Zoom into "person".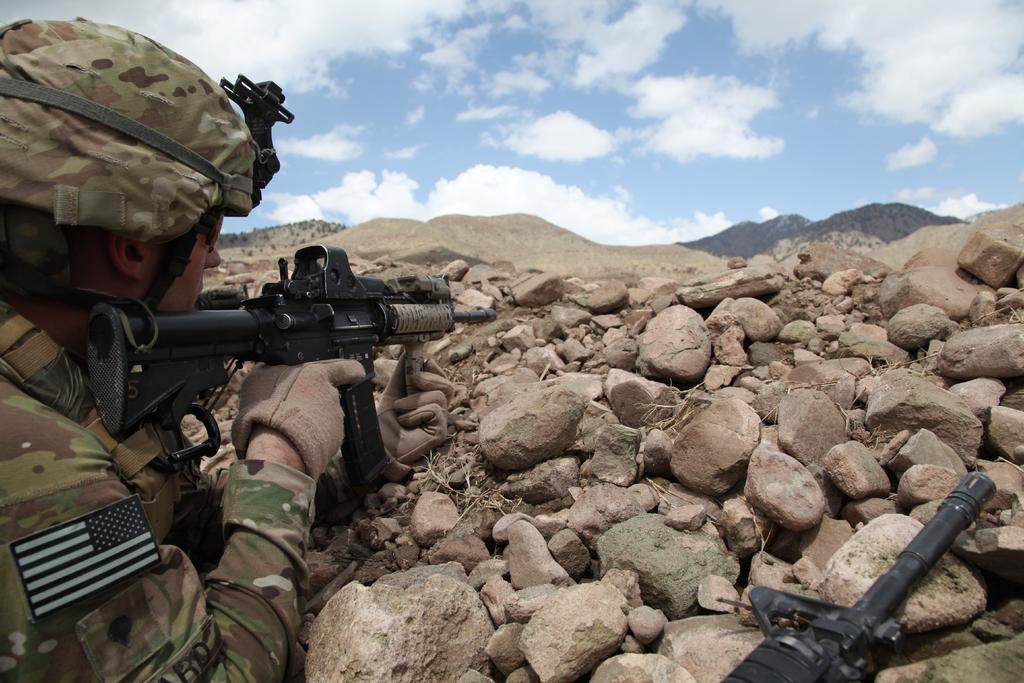
Zoom target: bbox=[0, 4, 458, 682].
